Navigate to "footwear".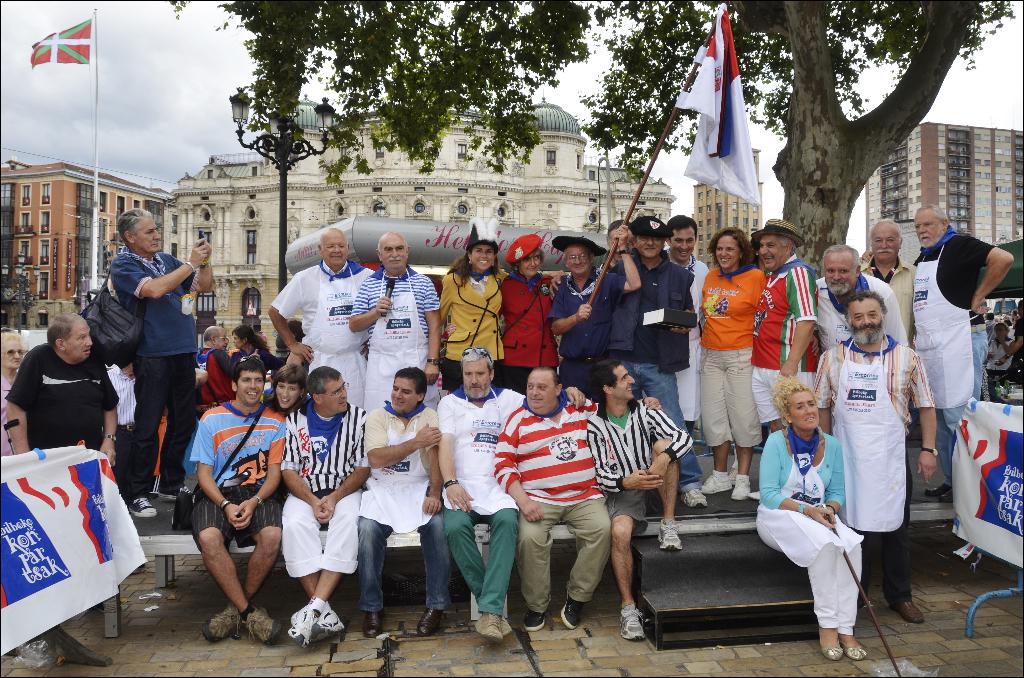
Navigation target: Rect(731, 478, 752, 501).
